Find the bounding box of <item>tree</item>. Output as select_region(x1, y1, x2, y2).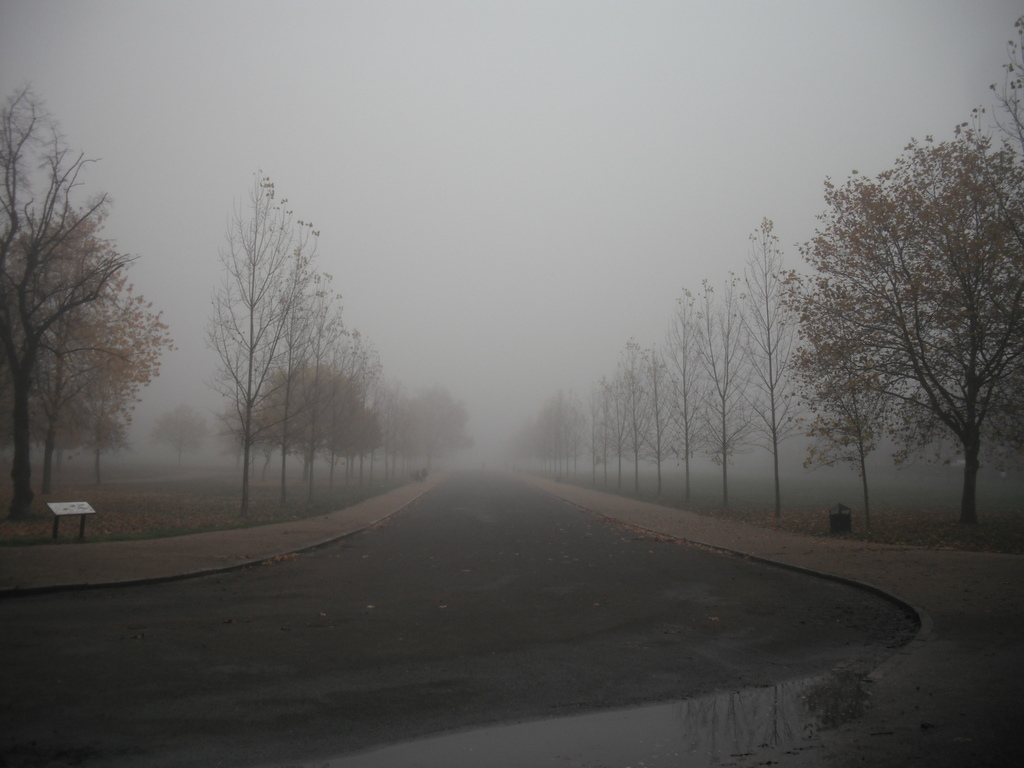
select_region(0, 215, 122, 482).
